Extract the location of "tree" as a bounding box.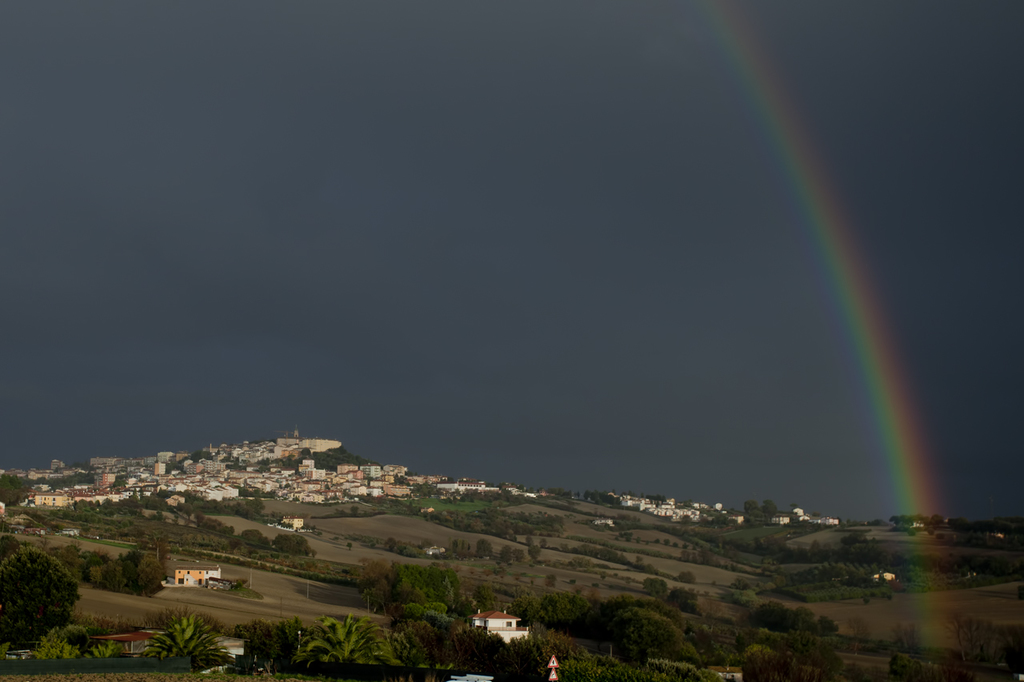
bbox(298, 616, 398, 664).
